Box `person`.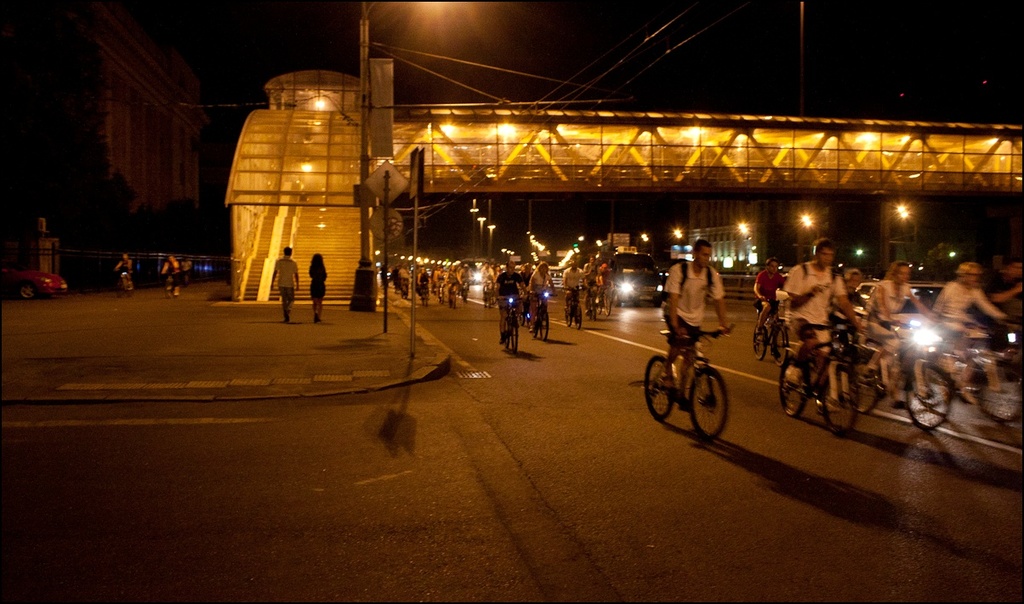
x1=787, y1=236, x2=868, y2=401.
